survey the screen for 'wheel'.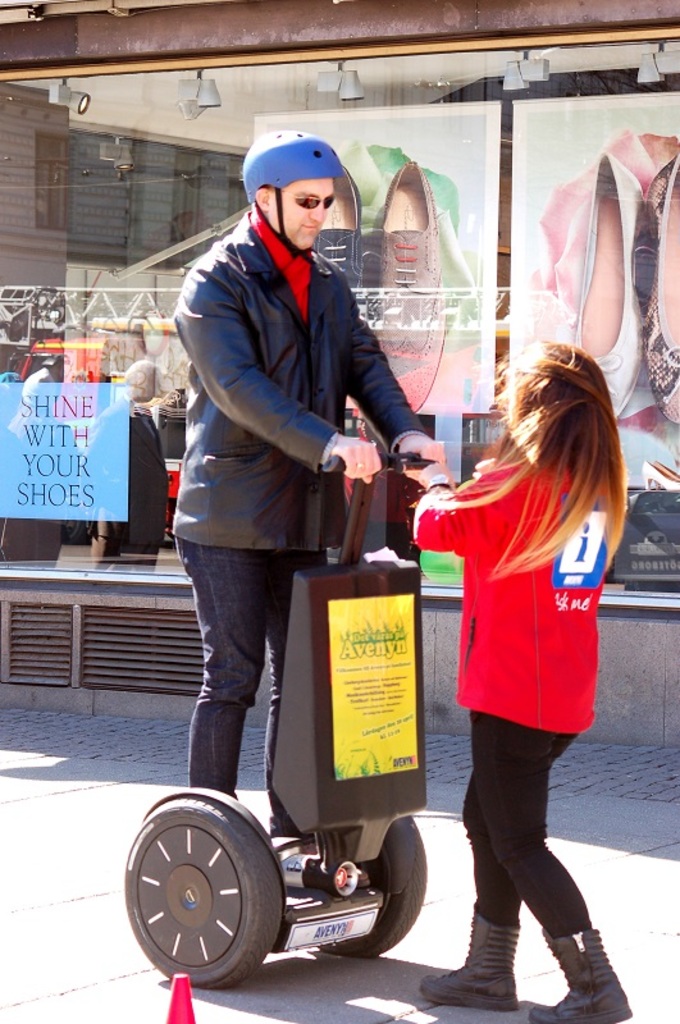
Survey found: bbox(128, 812, 278, 995).
